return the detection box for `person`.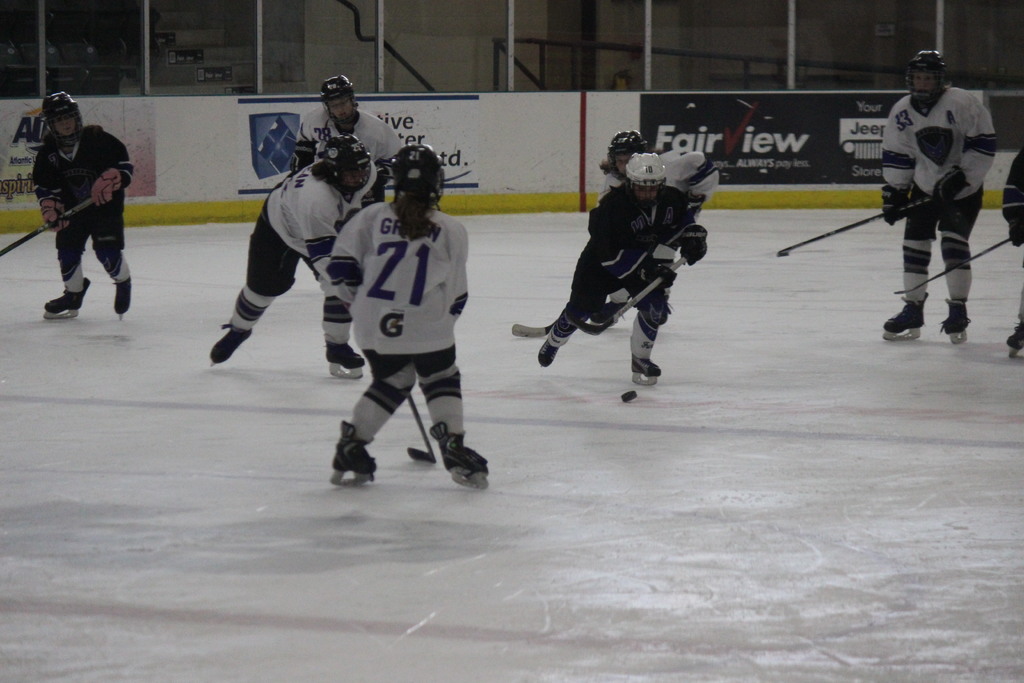
x1=535, y1=151, x2=703, y2=386.
